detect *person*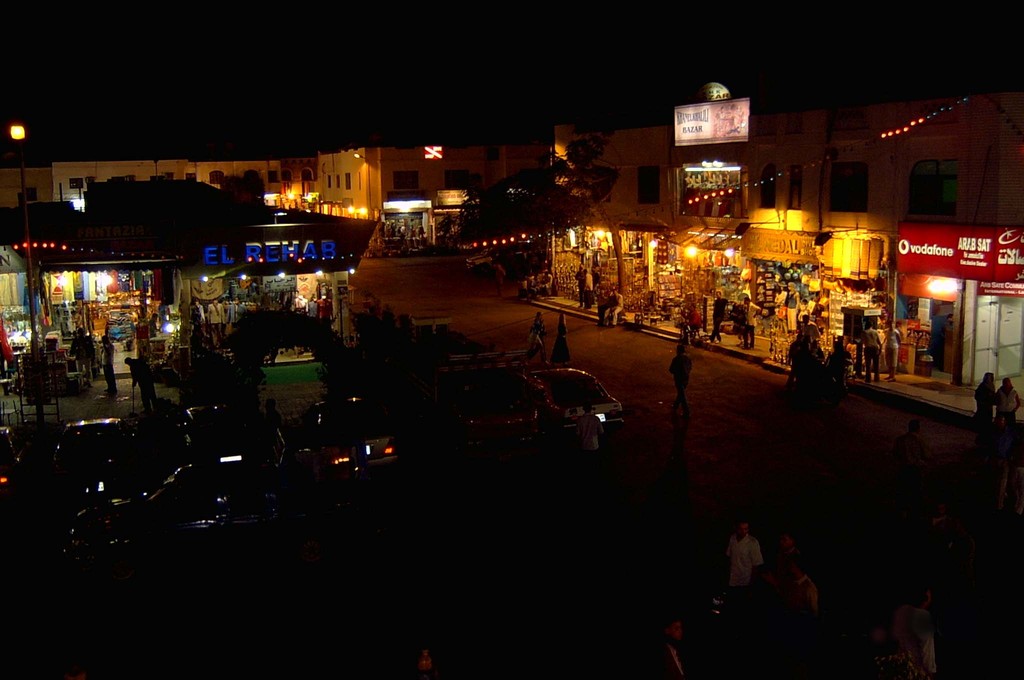
(707,287,728,345)
